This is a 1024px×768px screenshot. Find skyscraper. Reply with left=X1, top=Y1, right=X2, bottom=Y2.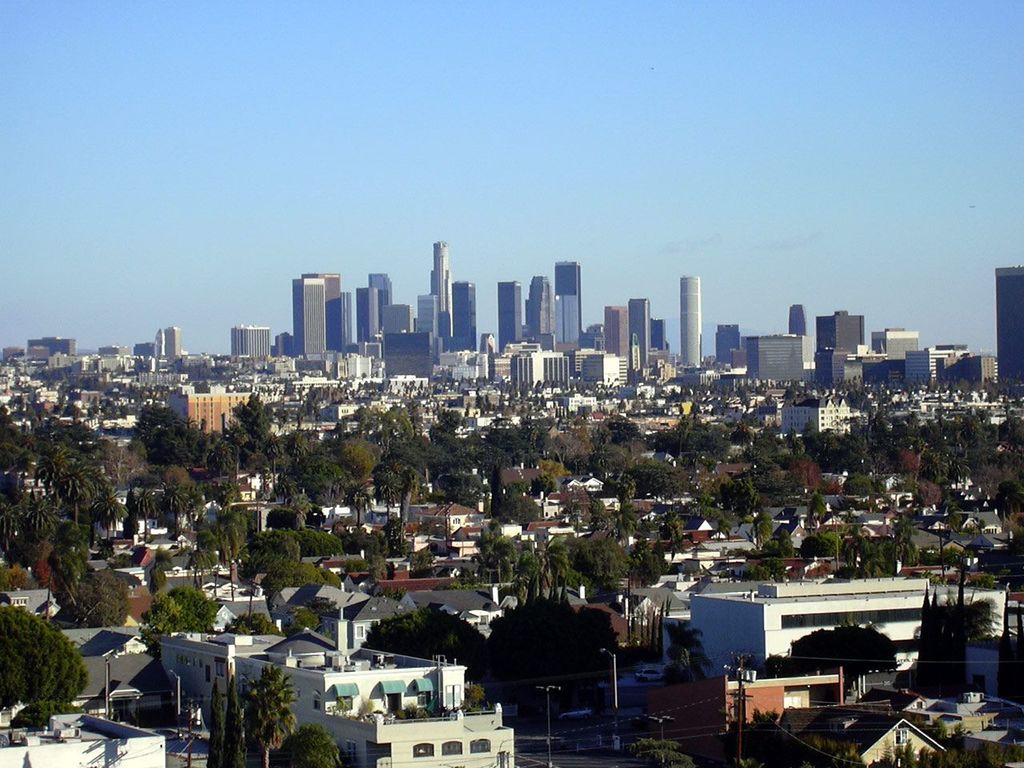
left=630, top=295, right=651, bottom=395.
